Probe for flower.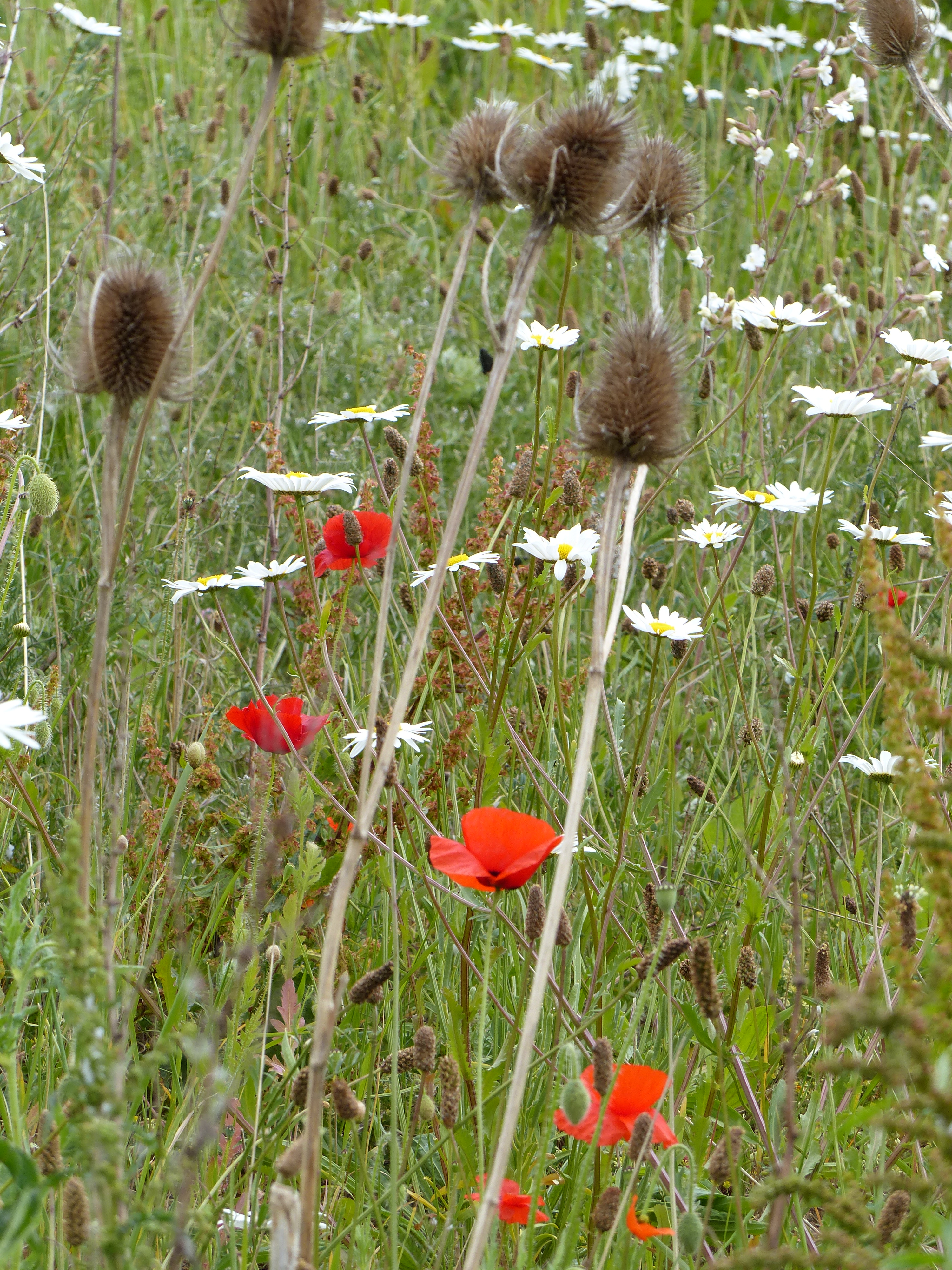
Probe result: box(0, 129, 10, 136).
